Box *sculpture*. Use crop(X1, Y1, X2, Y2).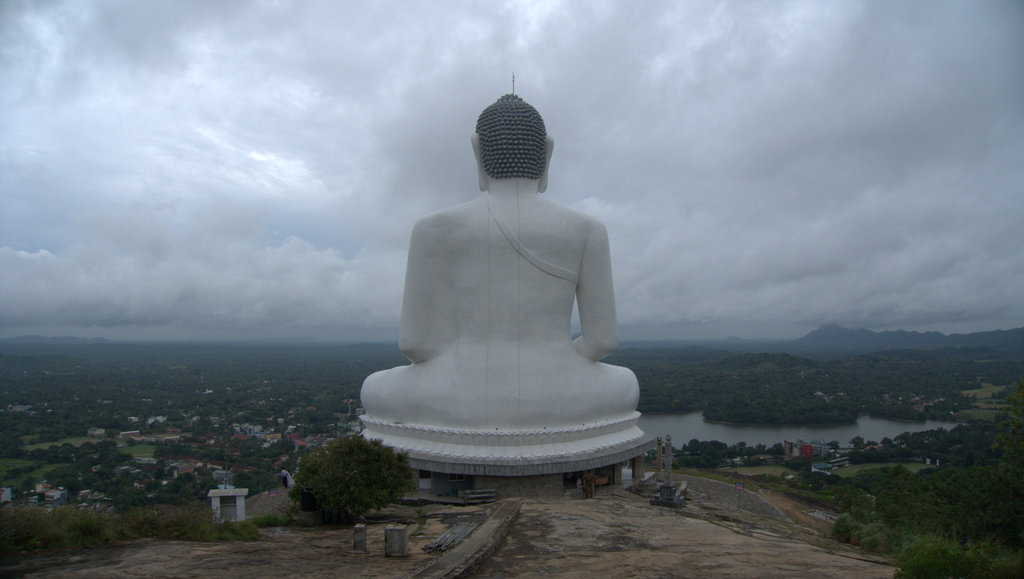
crop(356, 75, 653, 470).
